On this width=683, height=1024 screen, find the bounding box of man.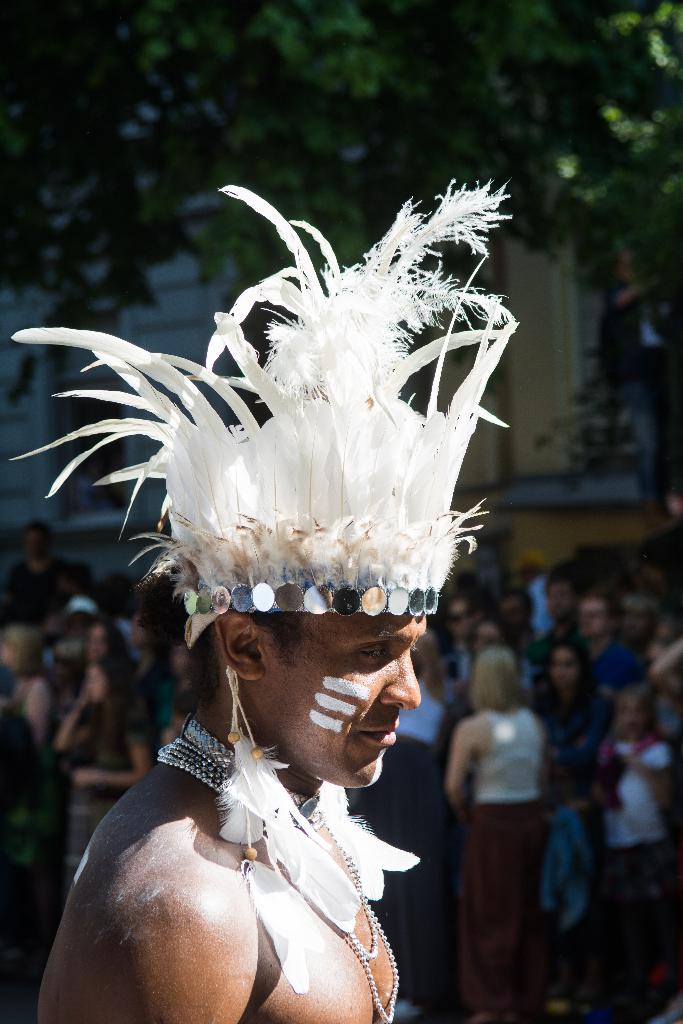
Bounding box: box(0, 515, 99, 621).
